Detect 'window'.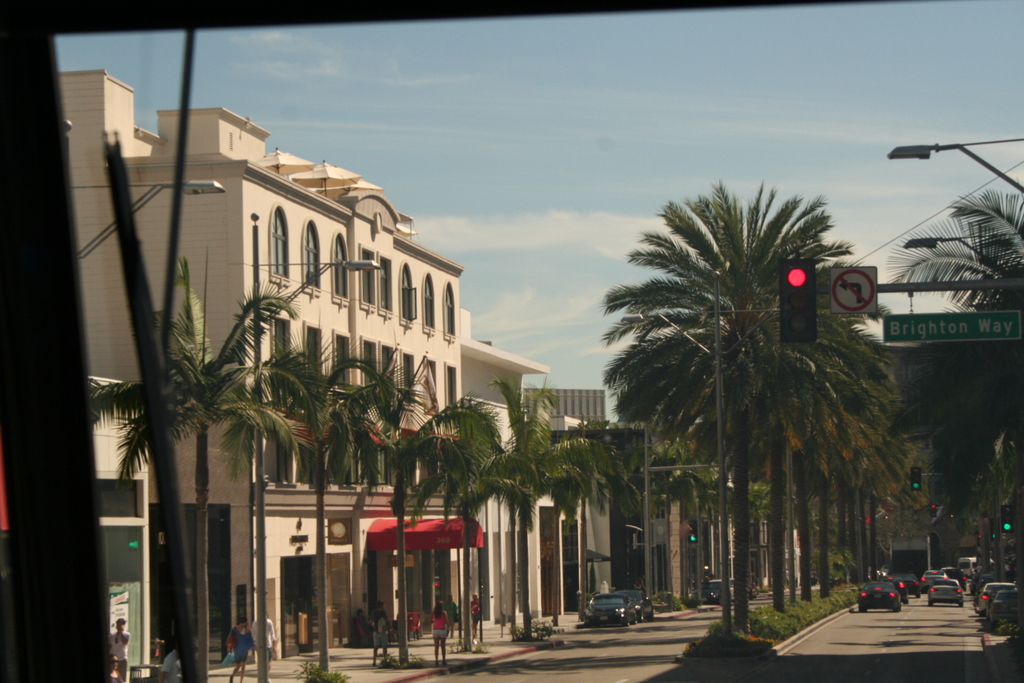
Detected at x1=419, y1=359, x2=438, y2=416.
